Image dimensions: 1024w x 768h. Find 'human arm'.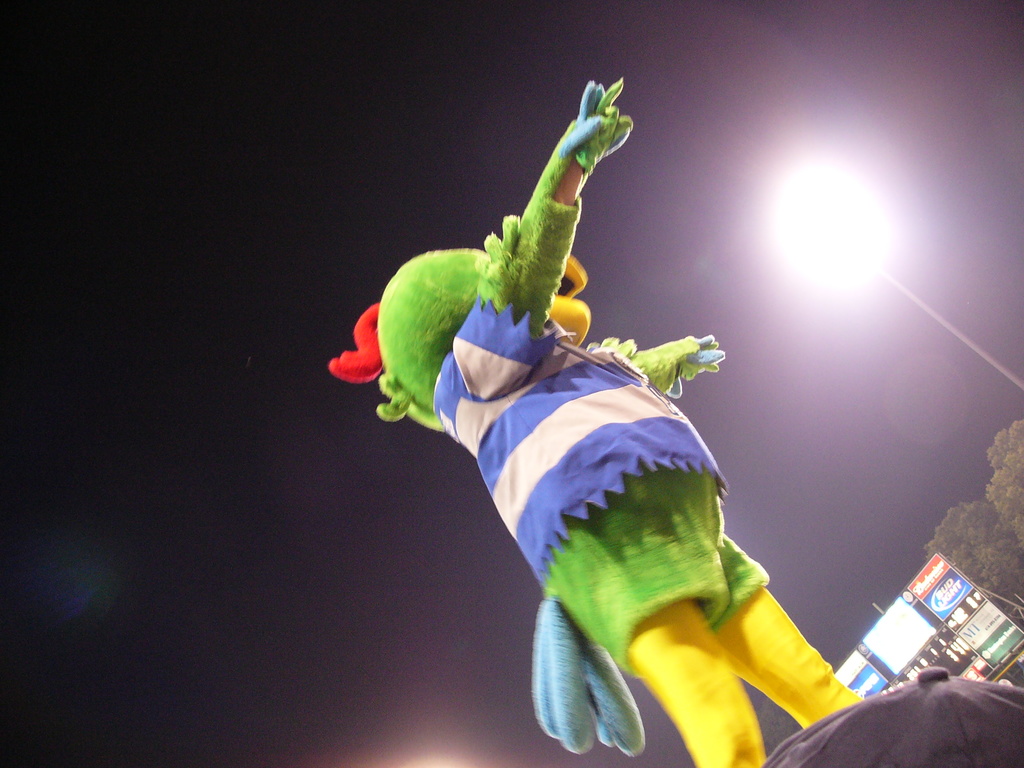
Rect(451, 77, 634, 393).
